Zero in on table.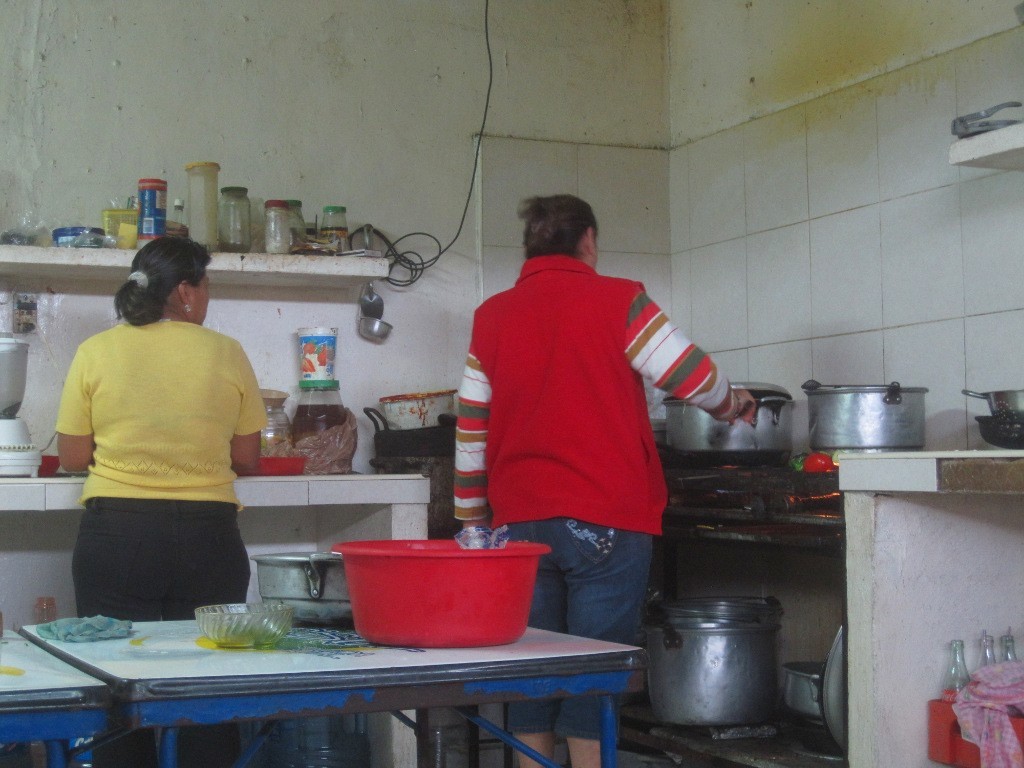
Zeroed in: [0,622,112,767].
